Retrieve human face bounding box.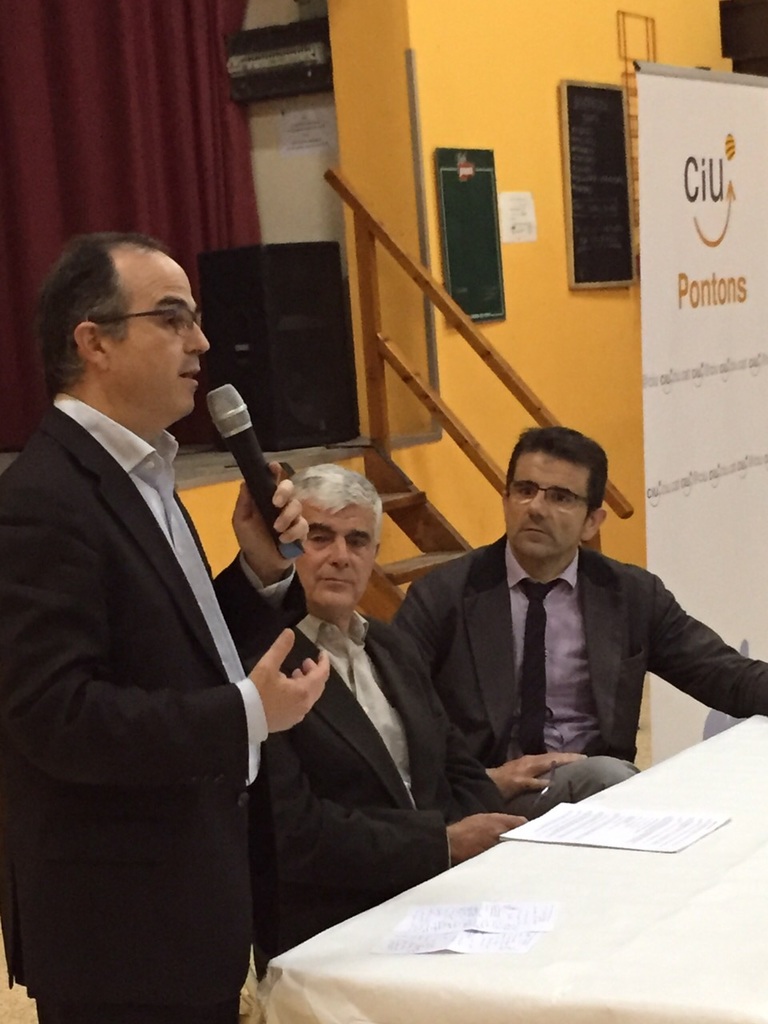
Bounding box: (504,449,592,558).
